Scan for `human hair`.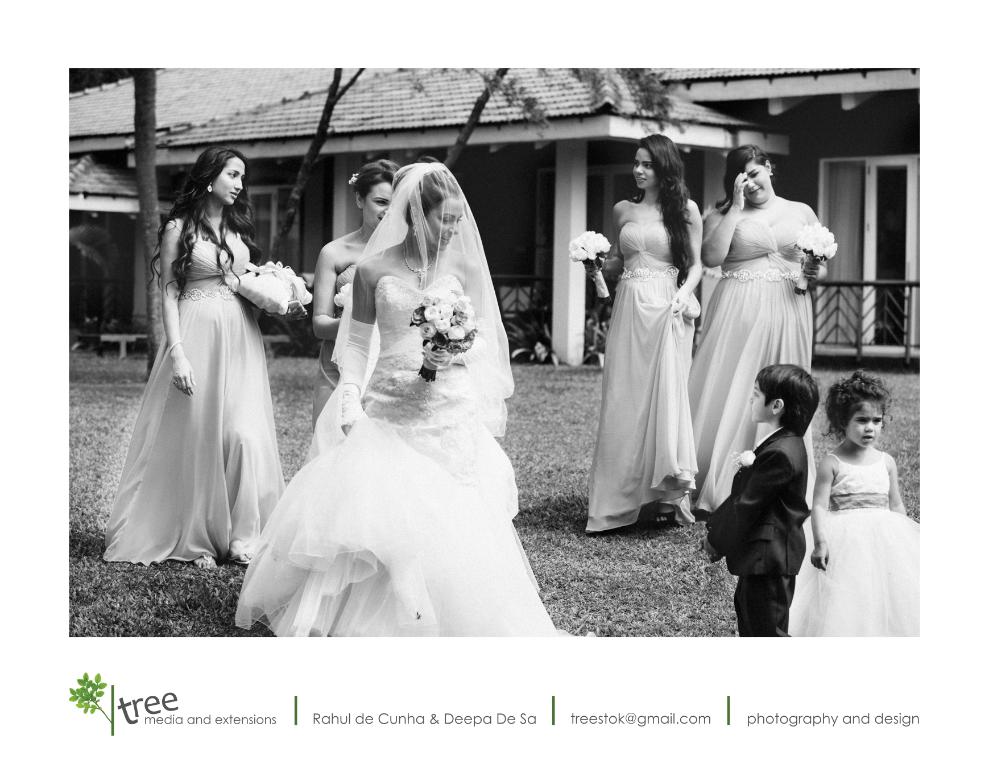
Scan result: (x1=629, y1=130, x2=694, y2=284).
